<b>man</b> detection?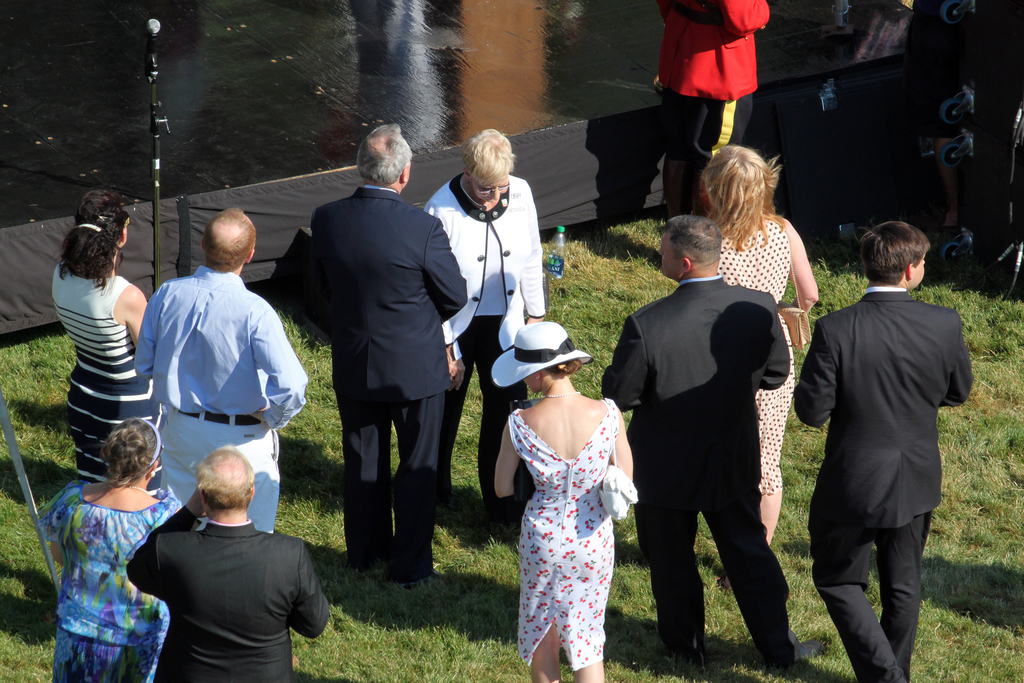
(790,198,979,666)
